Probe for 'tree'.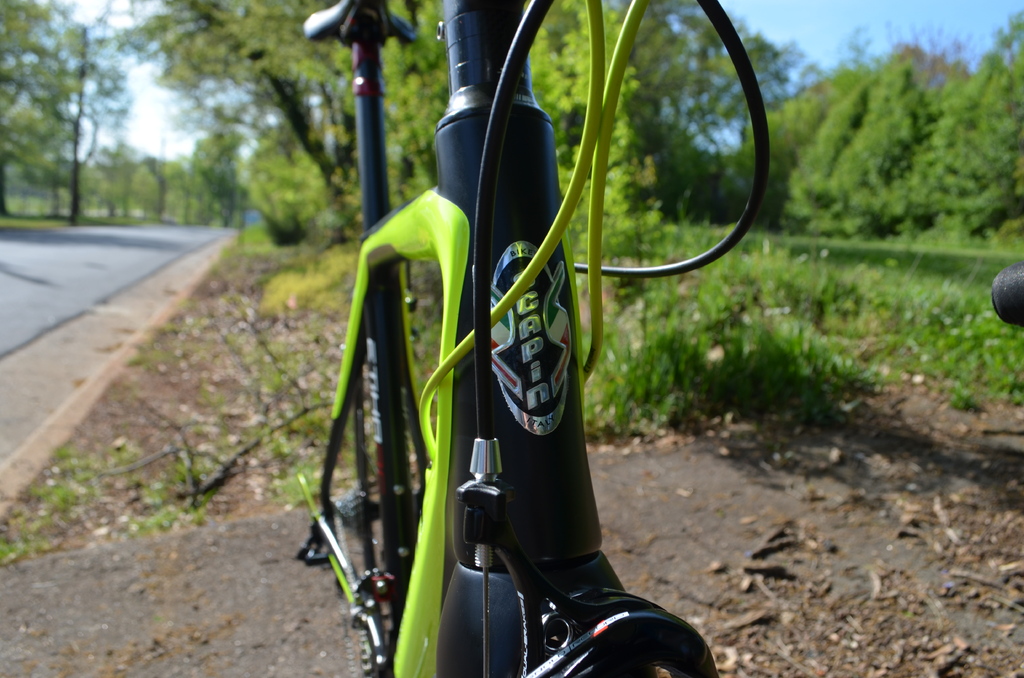
Probe result: (1,0,124,214).
